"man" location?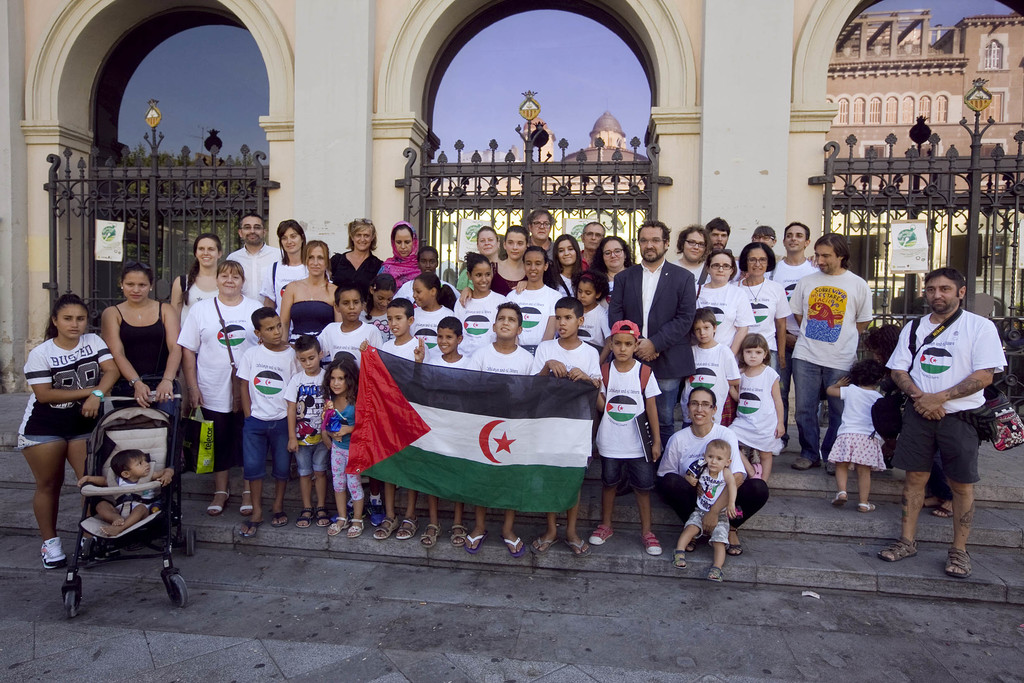
229/212/275/300
